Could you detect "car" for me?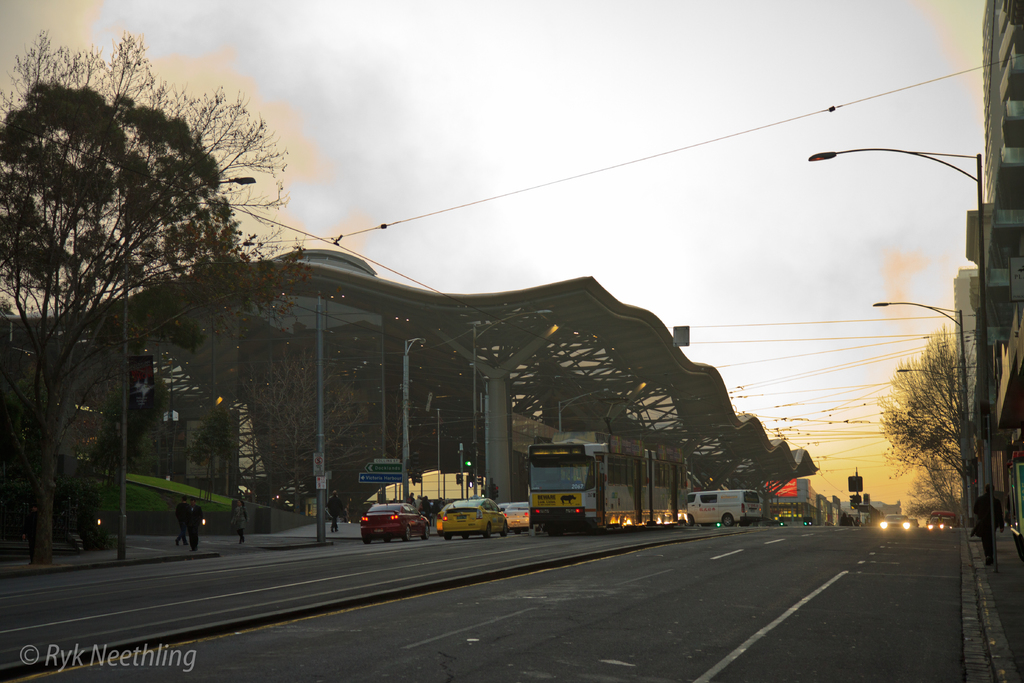
Detection result: detection(927, 516, 954, 530).
